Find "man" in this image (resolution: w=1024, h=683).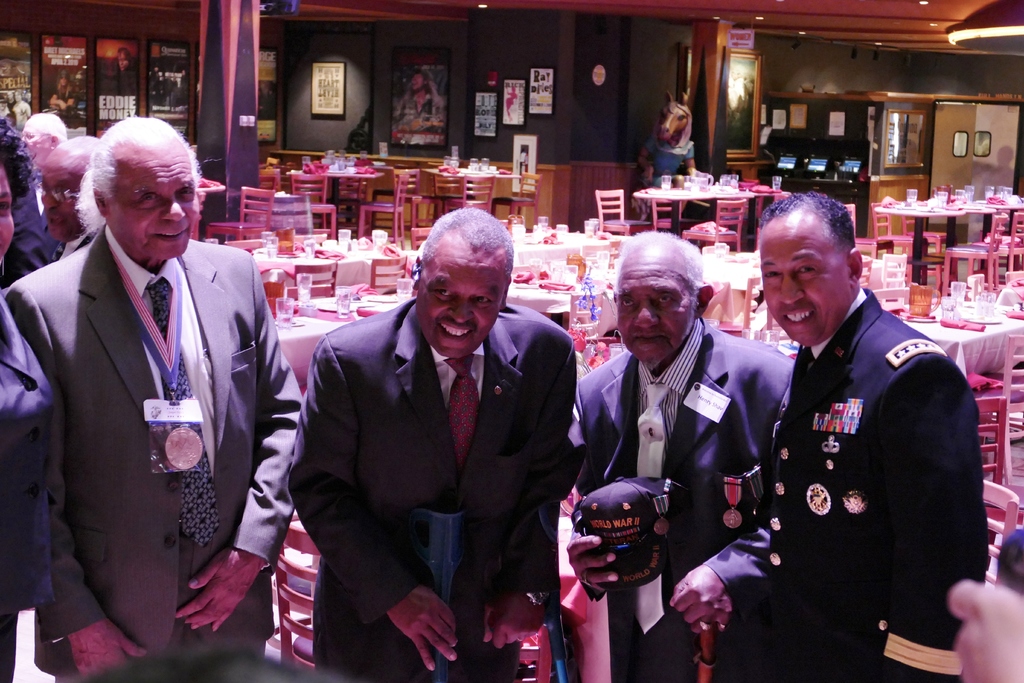
bbox(572, 227, 792, 682).
